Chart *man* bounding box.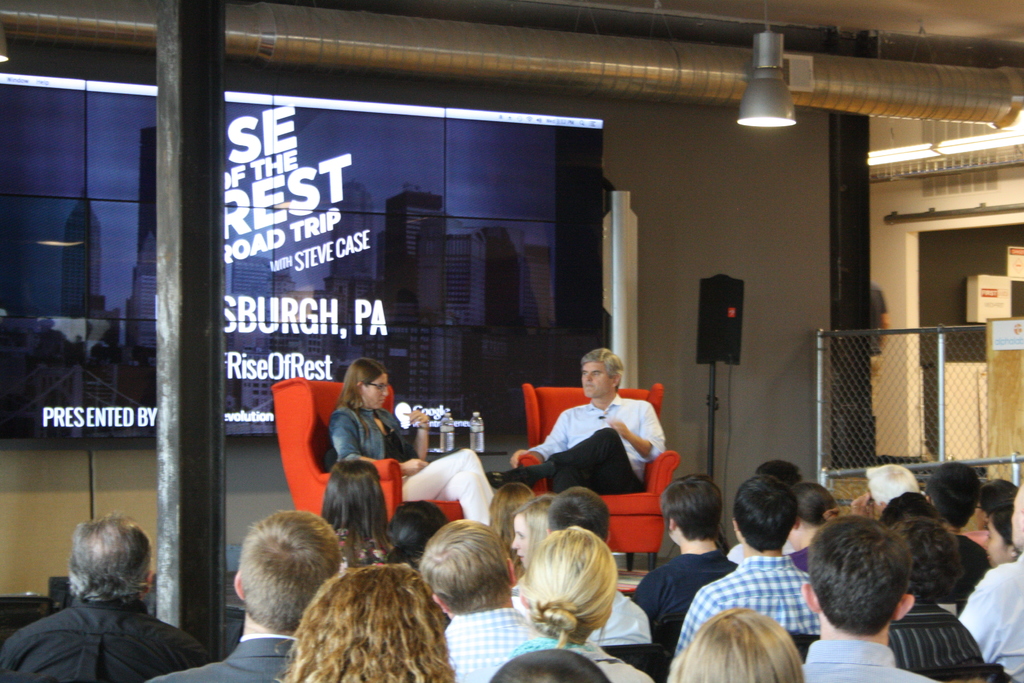
Charted: {"x1": 0, "y1": 513, "x2": 210, "y2": 682}.
